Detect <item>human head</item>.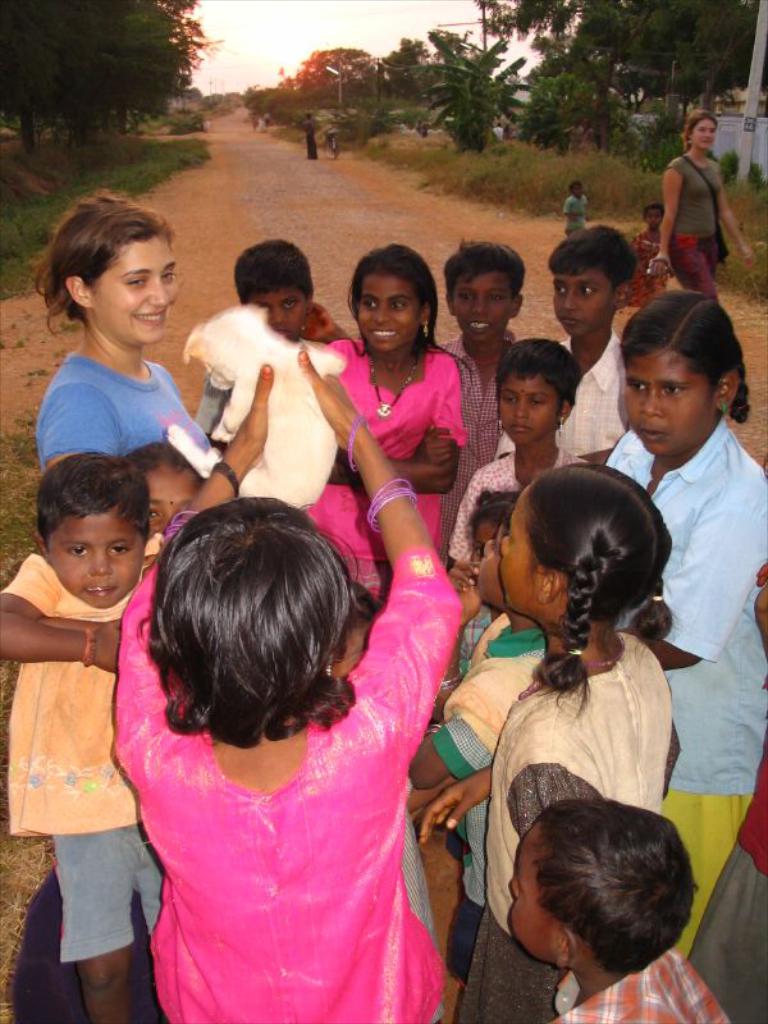
Detected at select_region(50, 202, 175, 347).
